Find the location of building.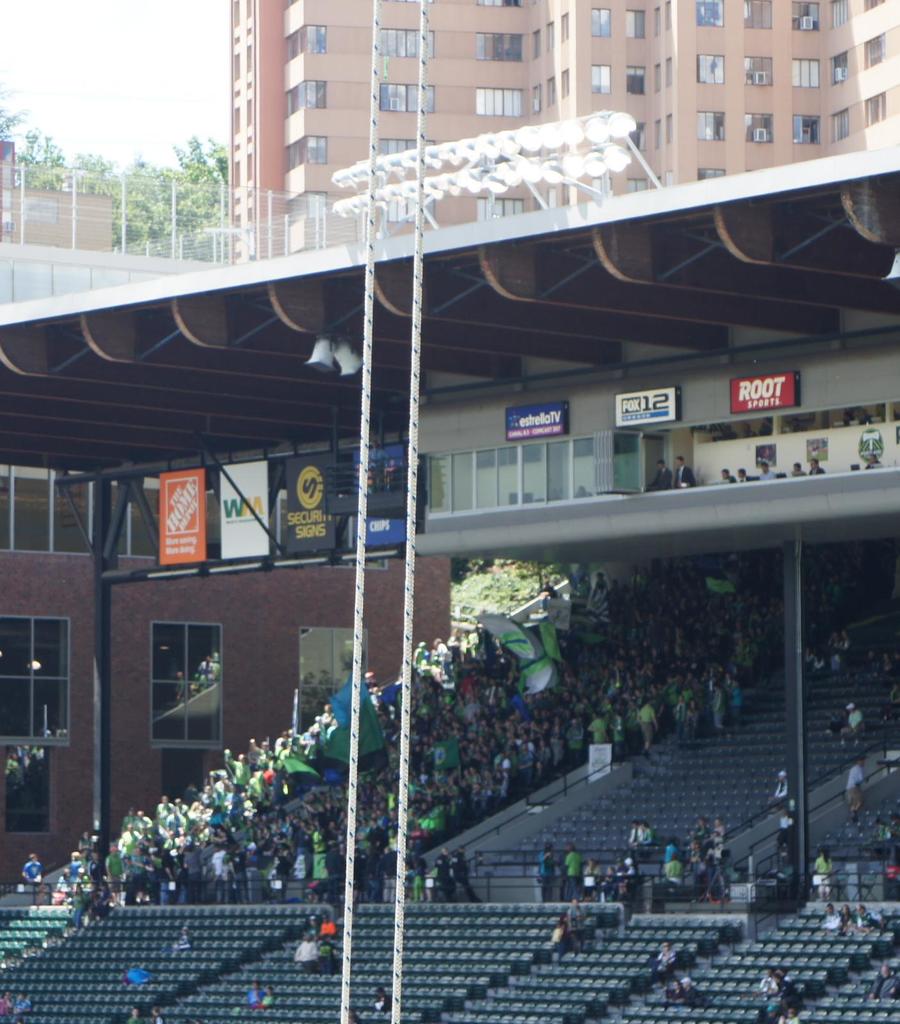
Location: x1=229, y1=0, x2=899, y2=259.
